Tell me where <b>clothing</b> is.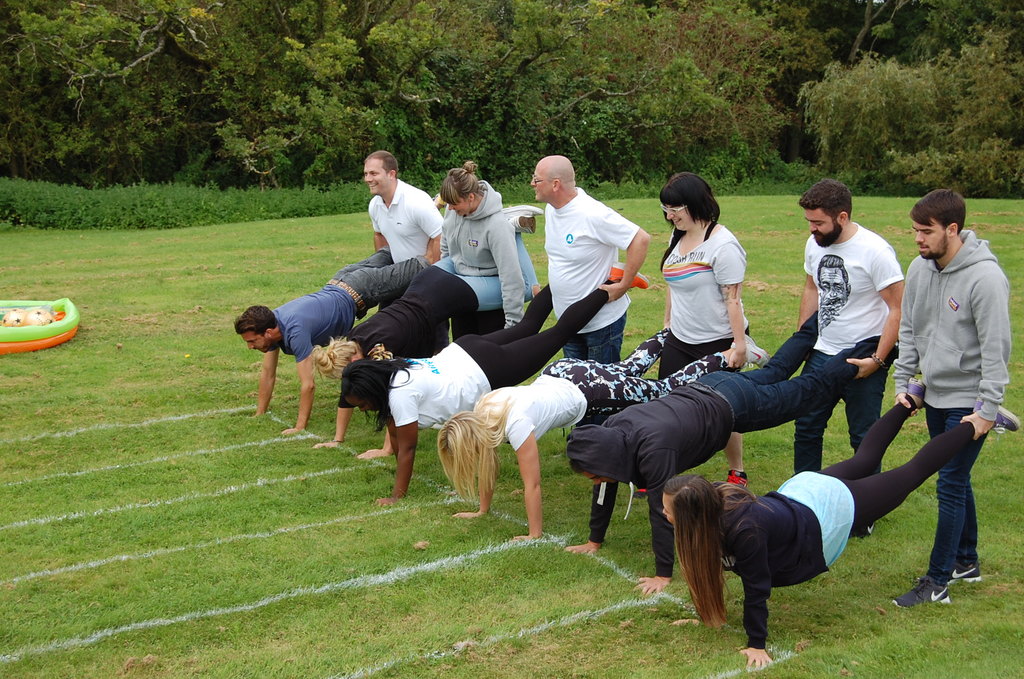
<b>clothing</b> is at (x1=479, y1=308, x2=742, y2=456).
